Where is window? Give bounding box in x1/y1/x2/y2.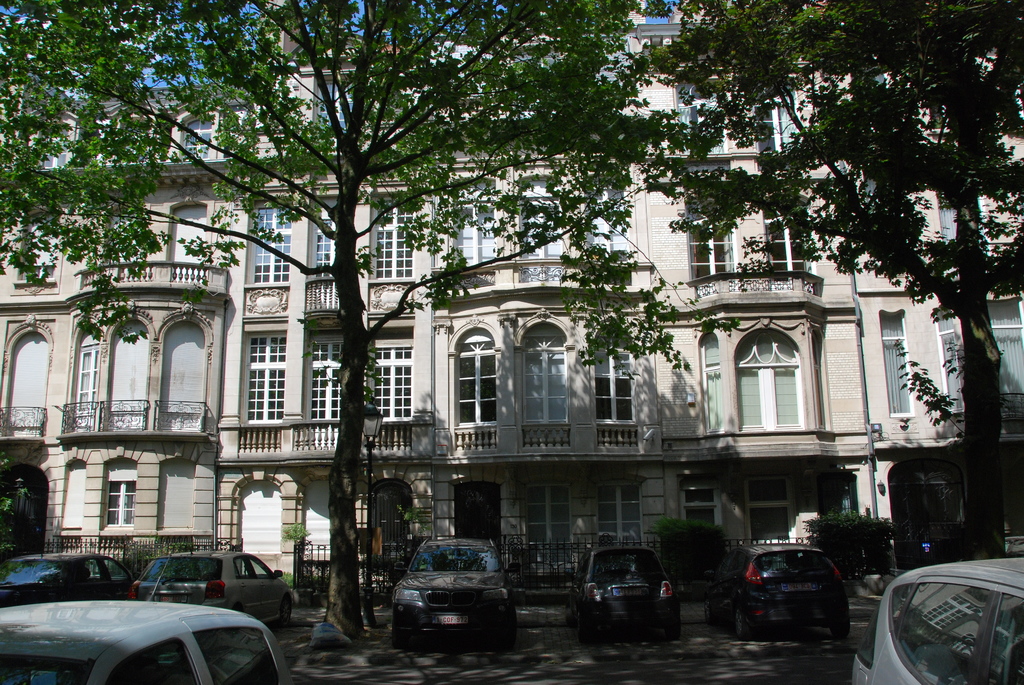
753/76/803/152.
